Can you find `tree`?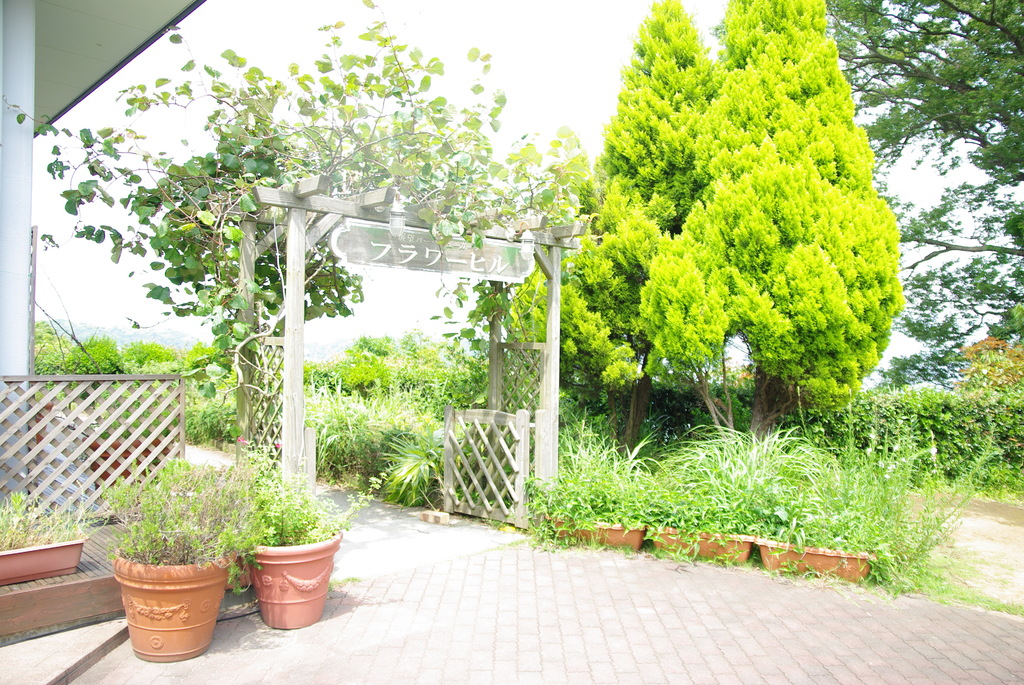
Yes, bounding box: locate(817, 0, 1023, 355).
